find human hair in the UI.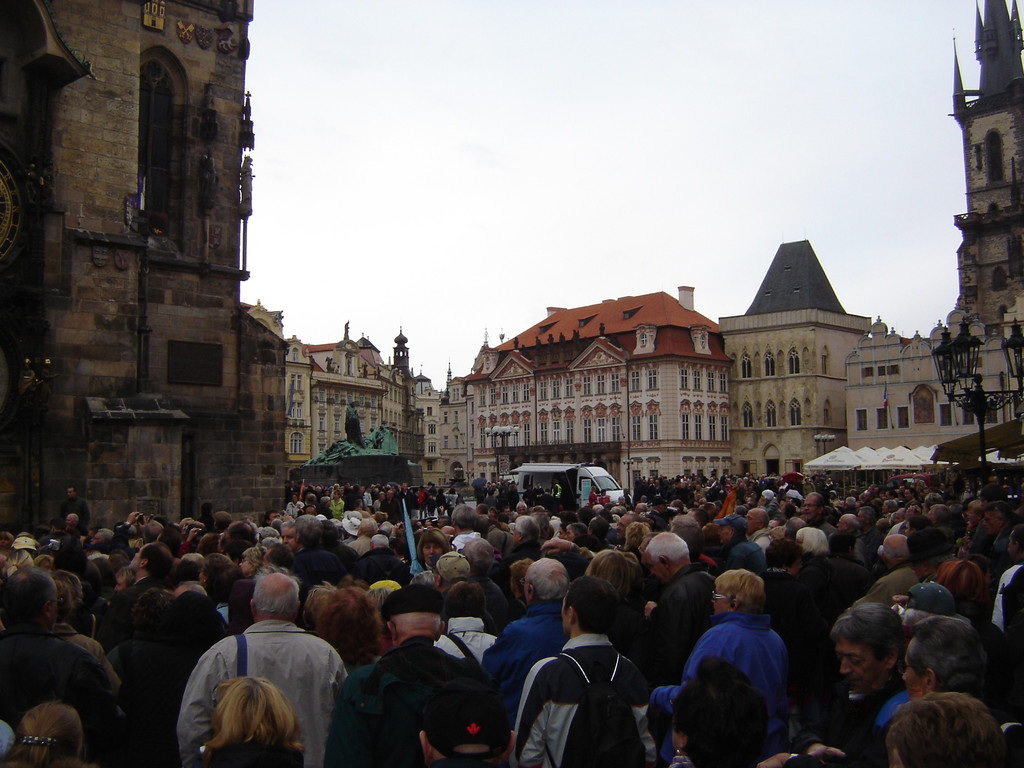
UI element at 293/514/326/539.
